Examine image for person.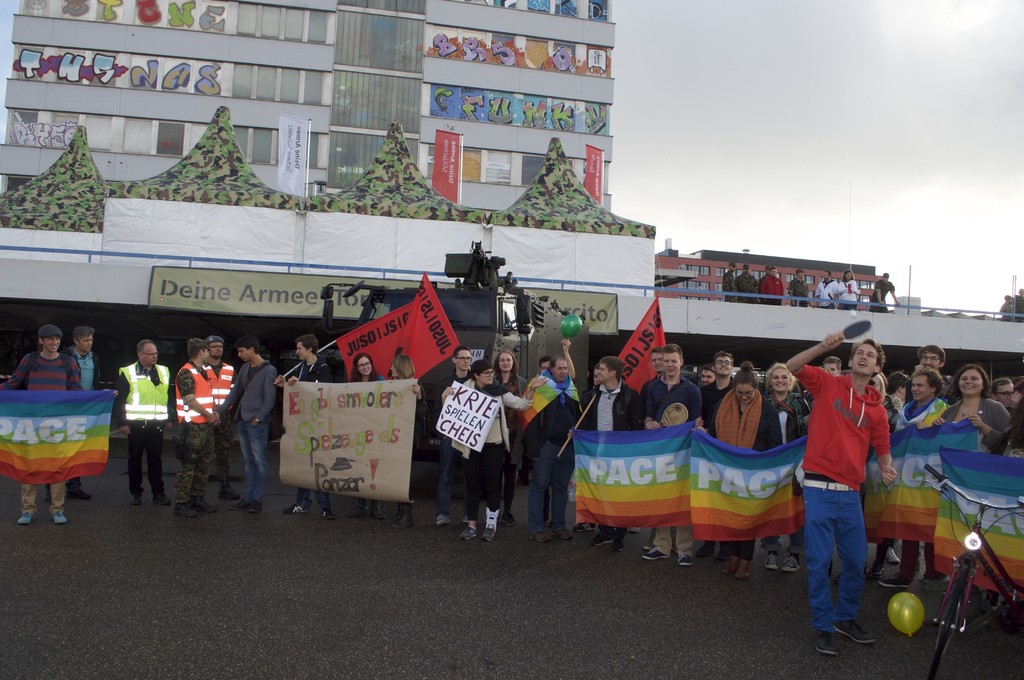
Examination result: [x1=433, y1=357, x2=545, y2=542].
